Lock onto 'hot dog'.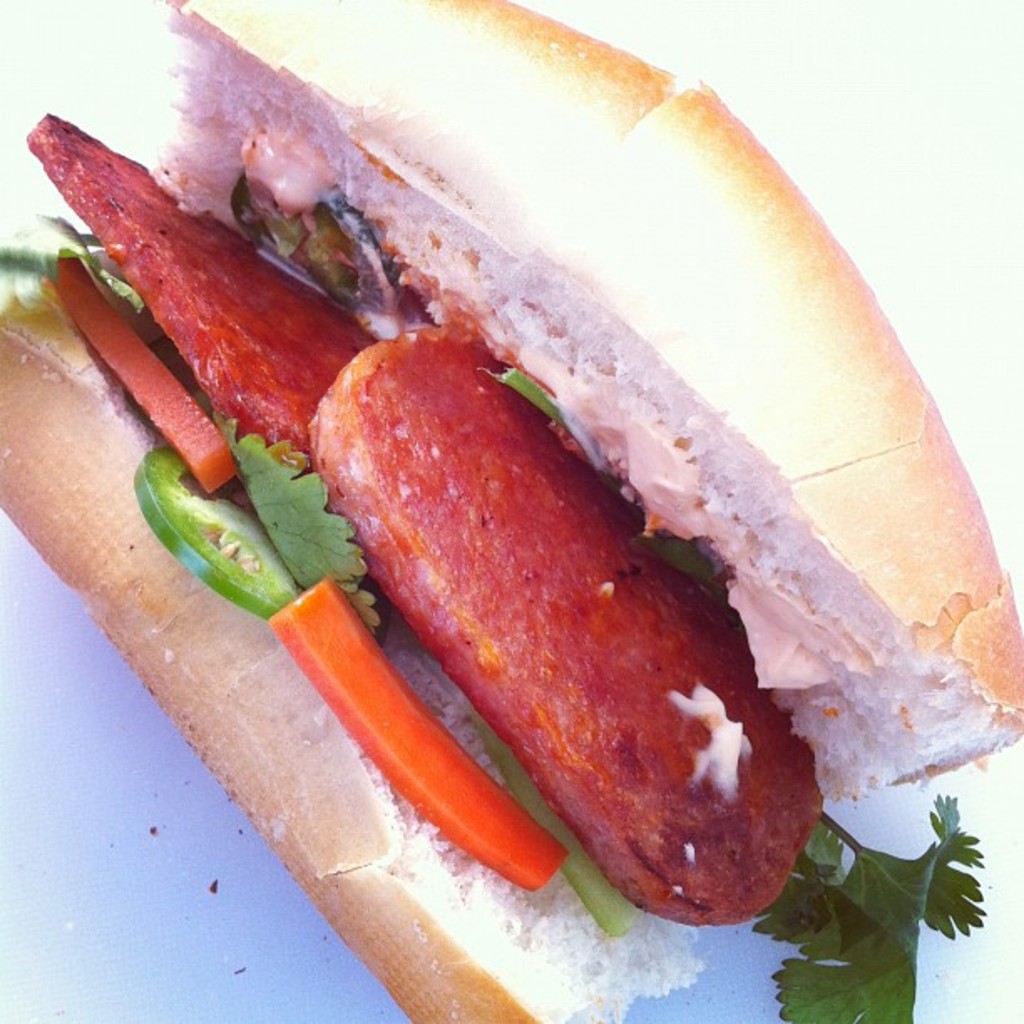
Locked: 0/0/1022/1022.
